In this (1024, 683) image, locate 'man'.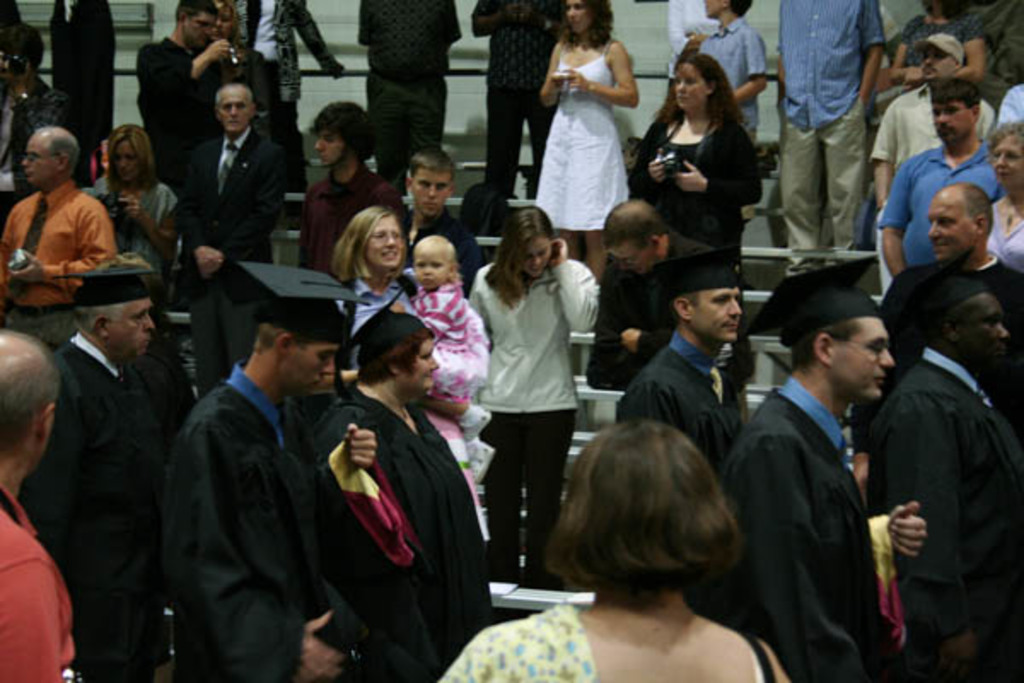
Bounding box: 133/0/236/212.
